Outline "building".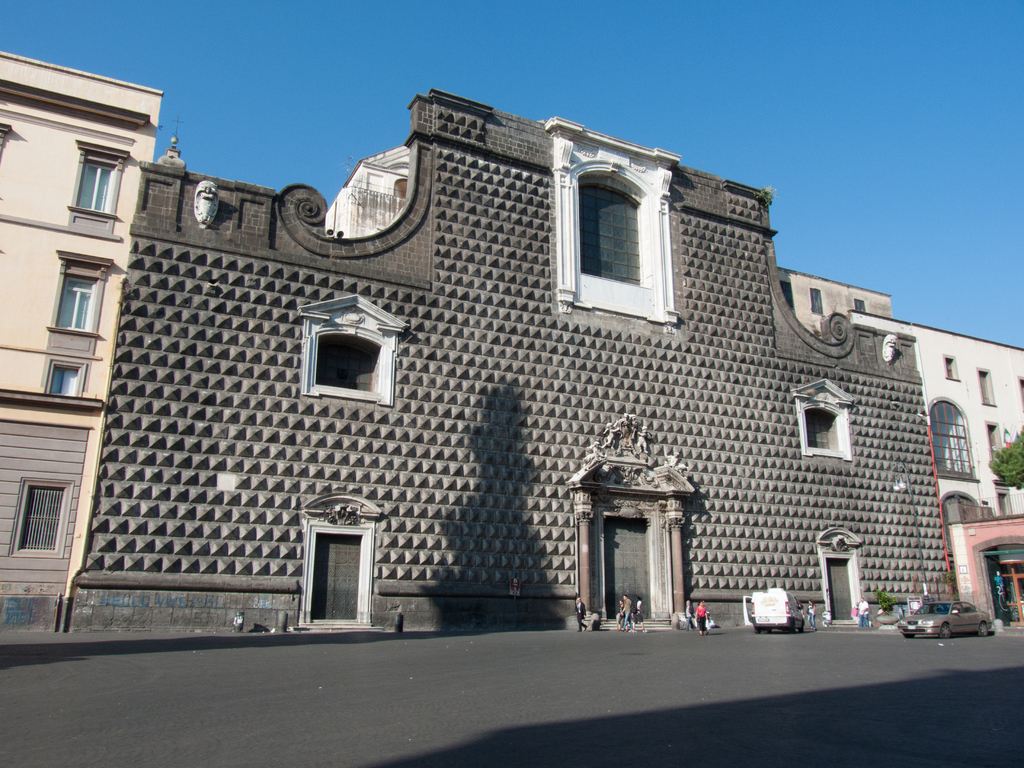
Outline: x1=777 y1=264 x2=891 y2=342.
